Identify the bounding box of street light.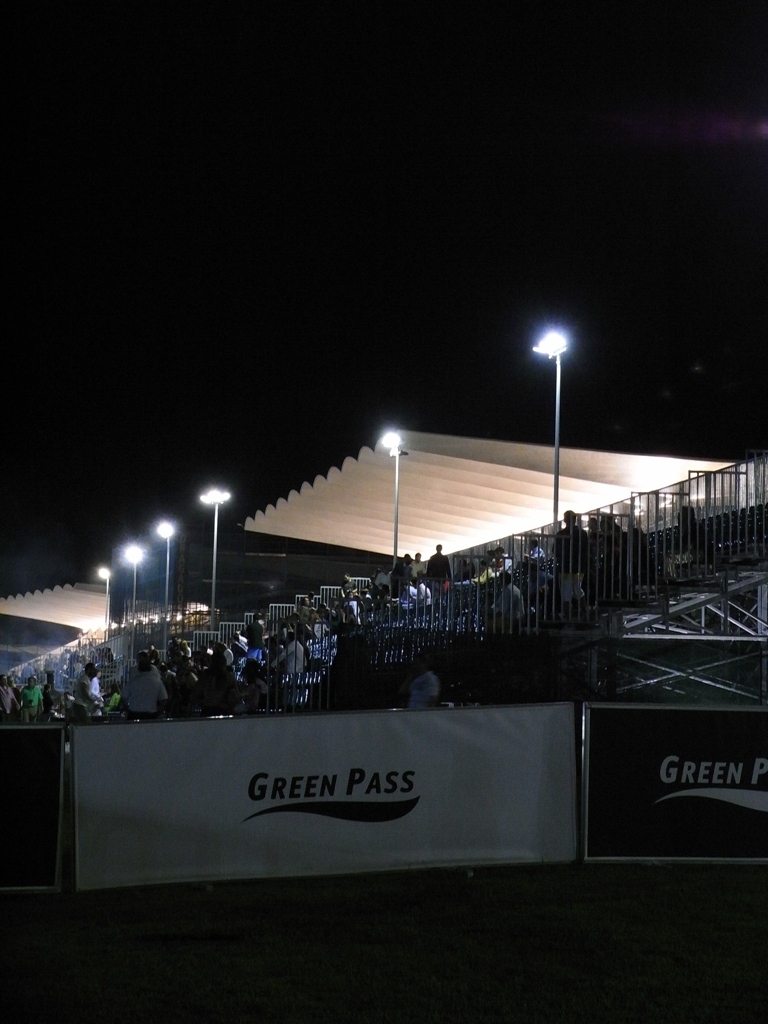
rect(103, 573, 110, 641).
